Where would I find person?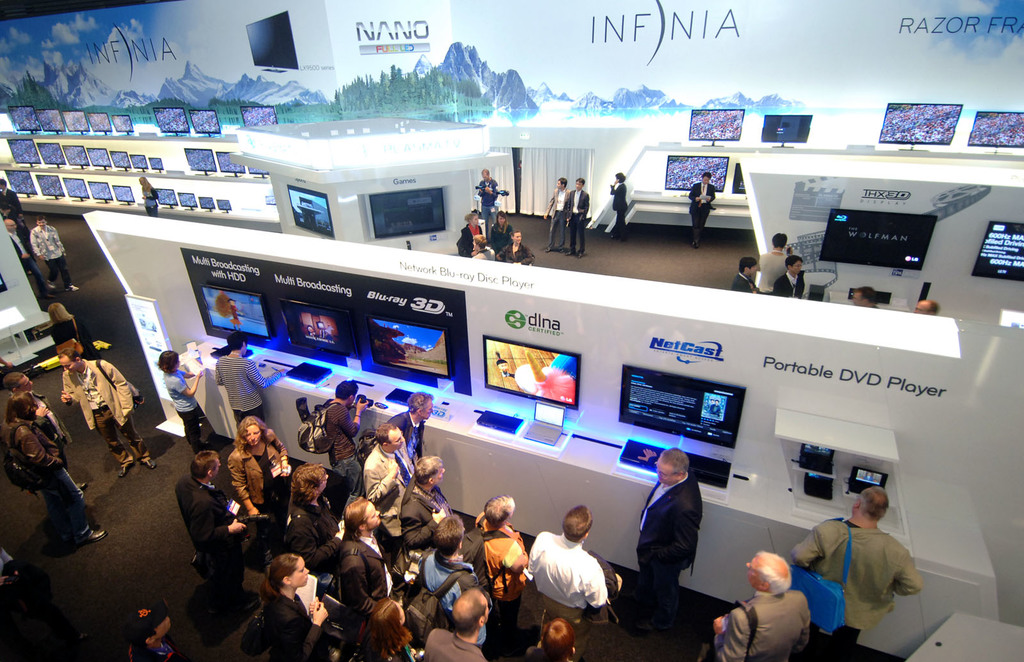
At (126,607,173,659).
